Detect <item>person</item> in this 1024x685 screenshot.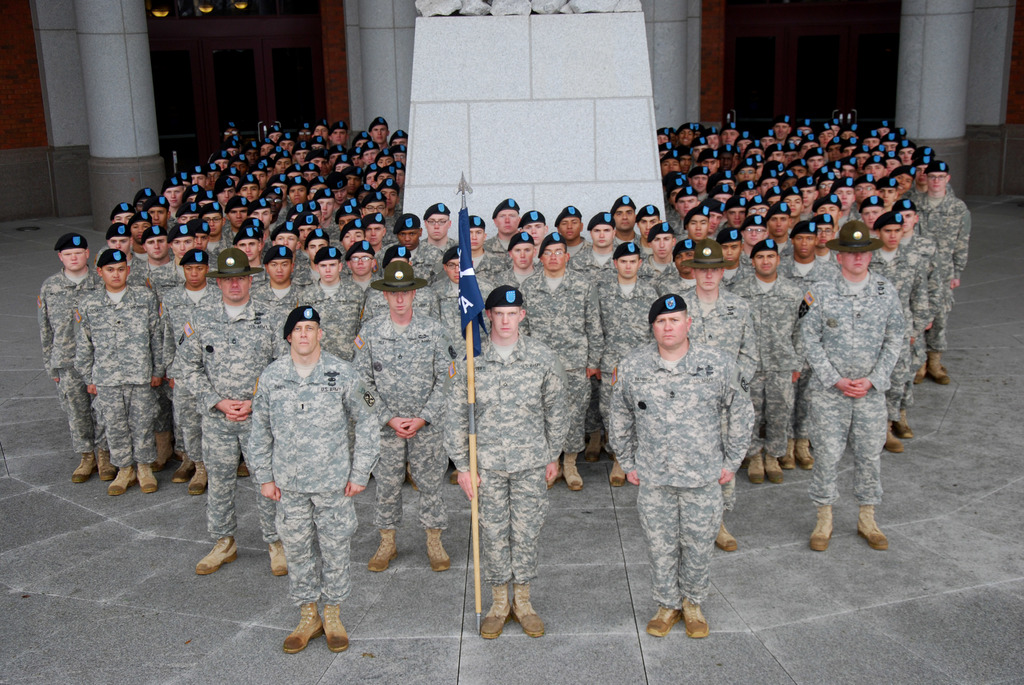
Detection: [x1=90, y1=225, x2=152, y2=478].
